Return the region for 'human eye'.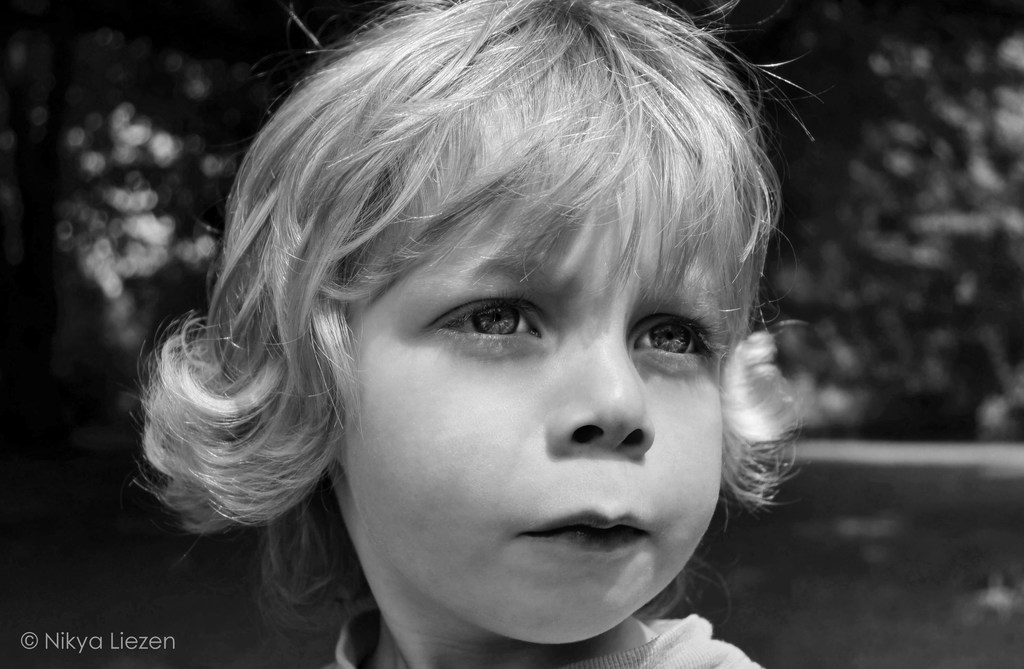
locate(417, 279, 550, 351).
